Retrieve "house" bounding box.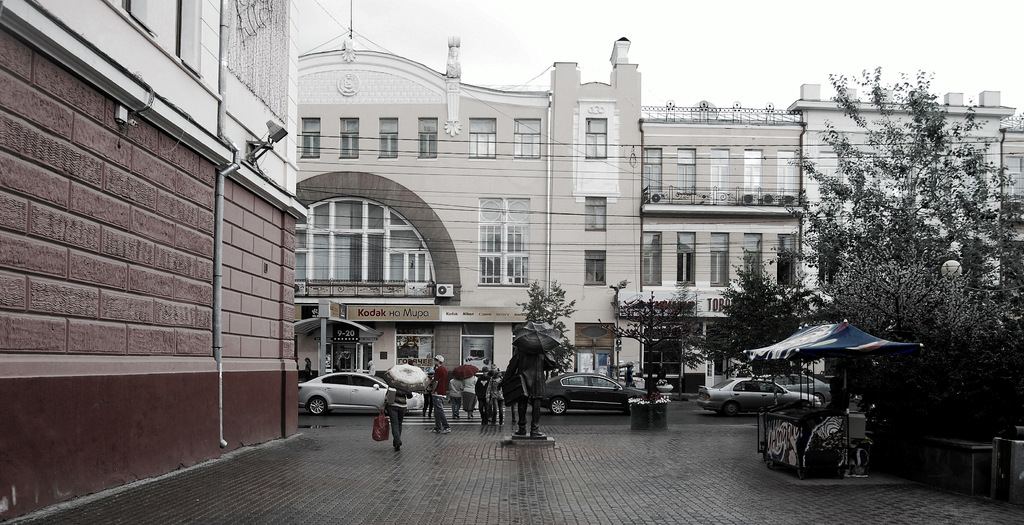
Bounding box: 783/84/1018/303.
